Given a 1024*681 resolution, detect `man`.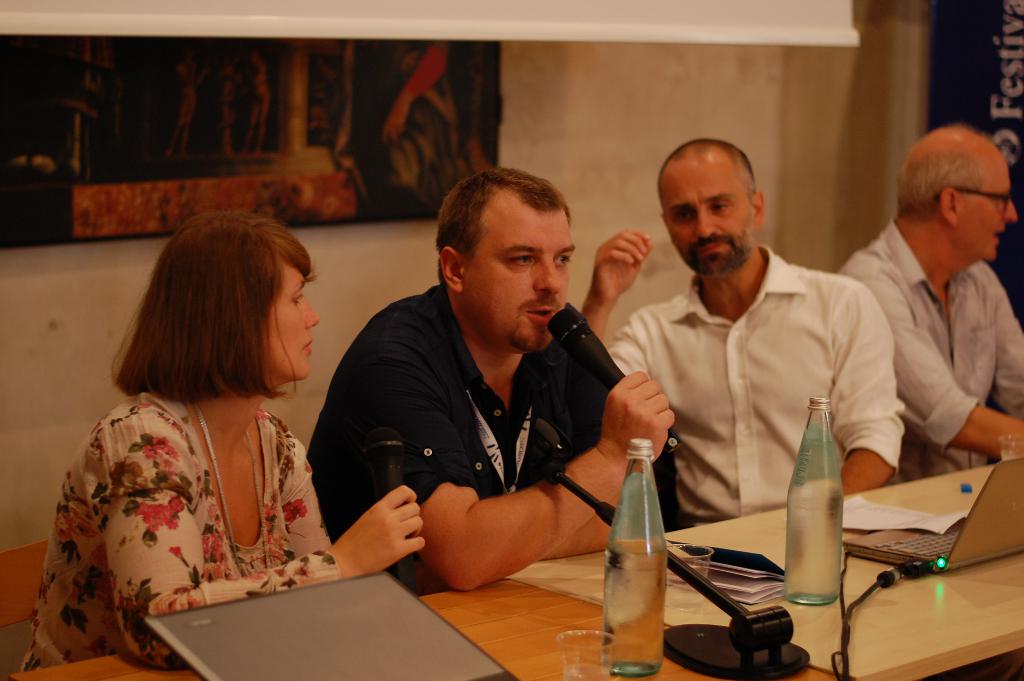
(left=834, top=119, right=1023, bottom=488).
